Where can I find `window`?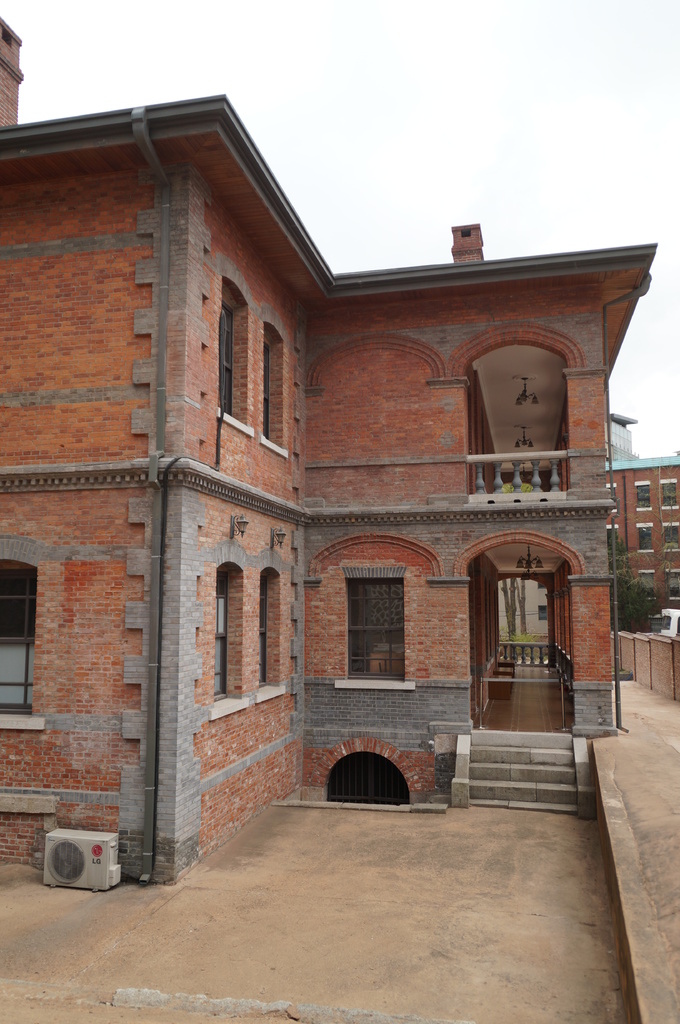
You can find it at crop(211, 572, 234, 701).
